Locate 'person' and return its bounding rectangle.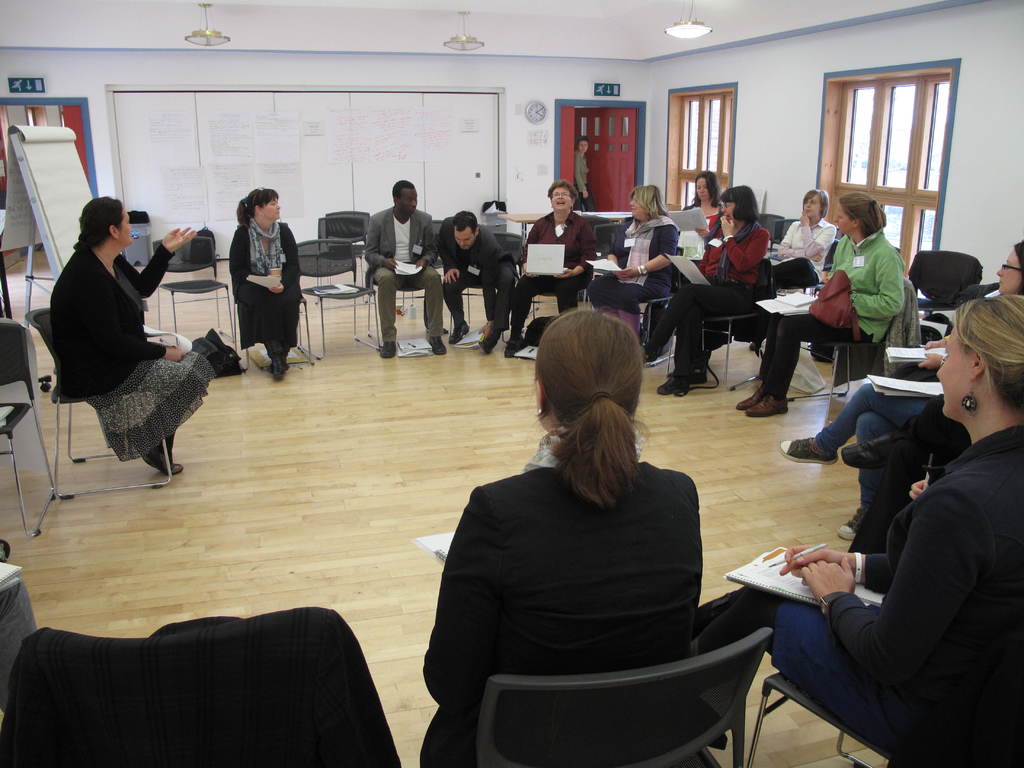
443,207,518,351.
